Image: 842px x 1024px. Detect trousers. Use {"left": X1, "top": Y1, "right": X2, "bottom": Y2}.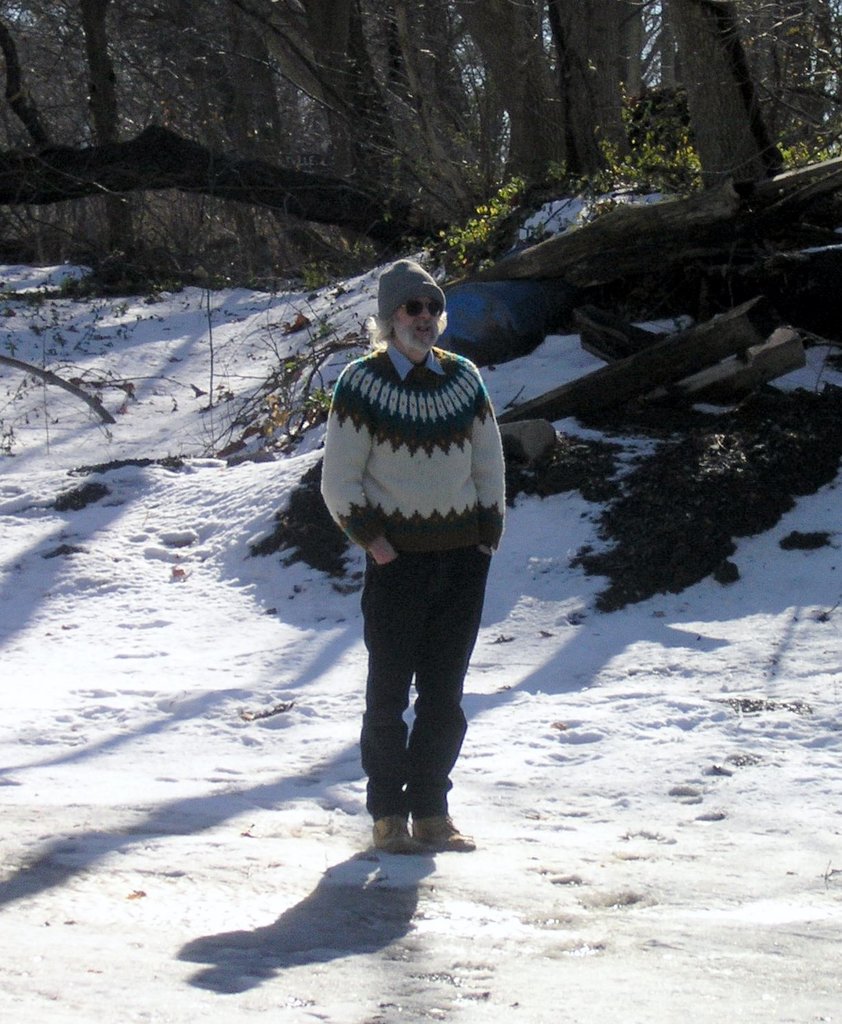
{"left": 364, "top": 547, "right": 486, "bottom": 810}.
